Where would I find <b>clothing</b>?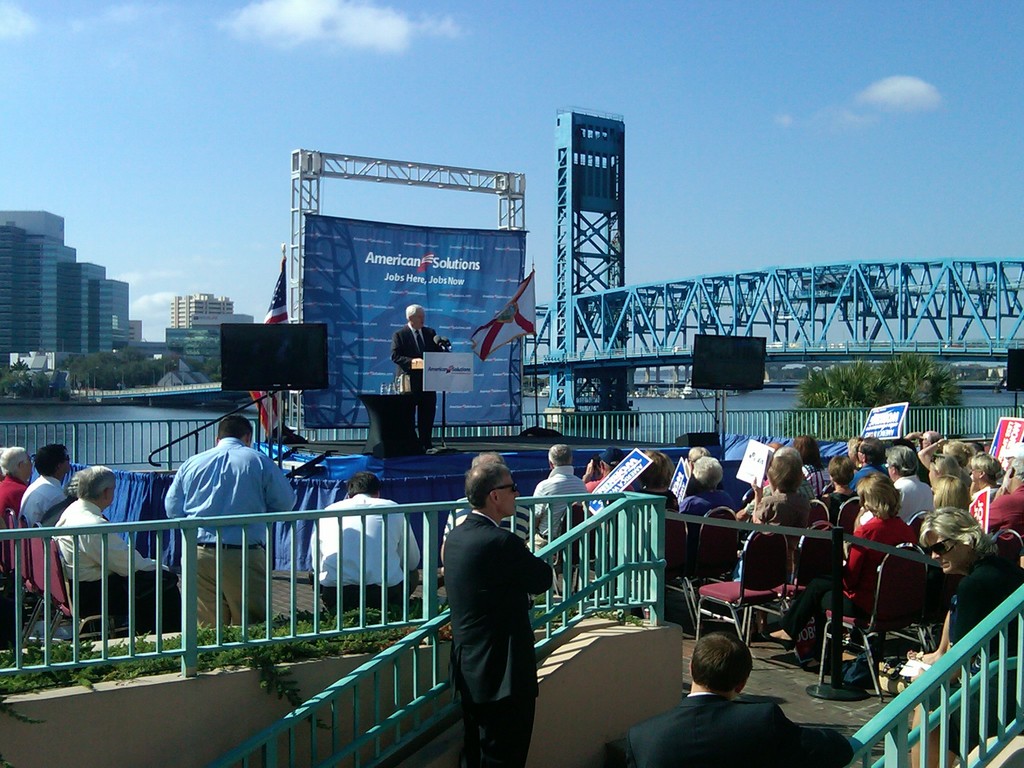
At 986 494 1022 544.
